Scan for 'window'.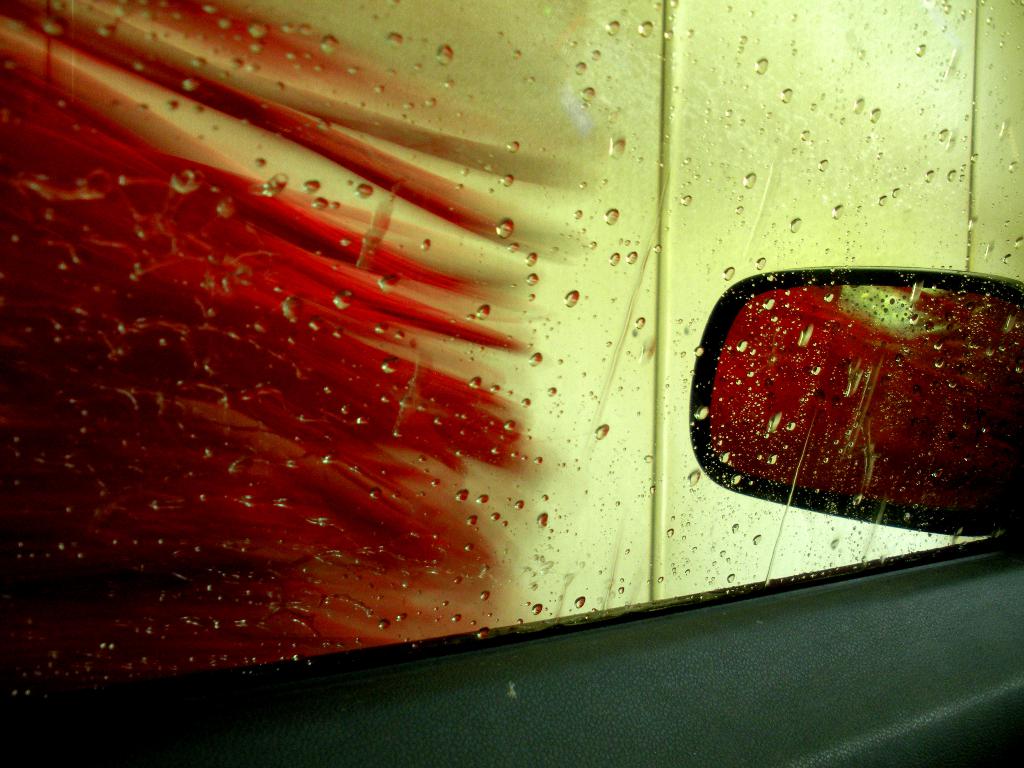
Scan result: bbox=(0, 0, 1023, 733).
